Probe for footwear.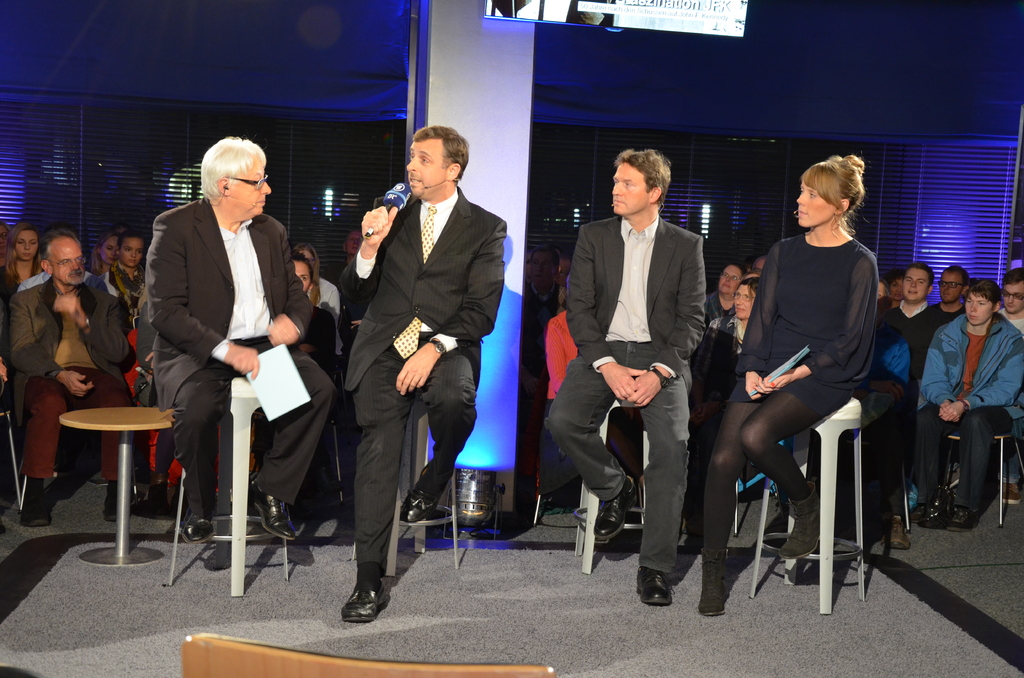
Probe result: [999,477,1016,508].
